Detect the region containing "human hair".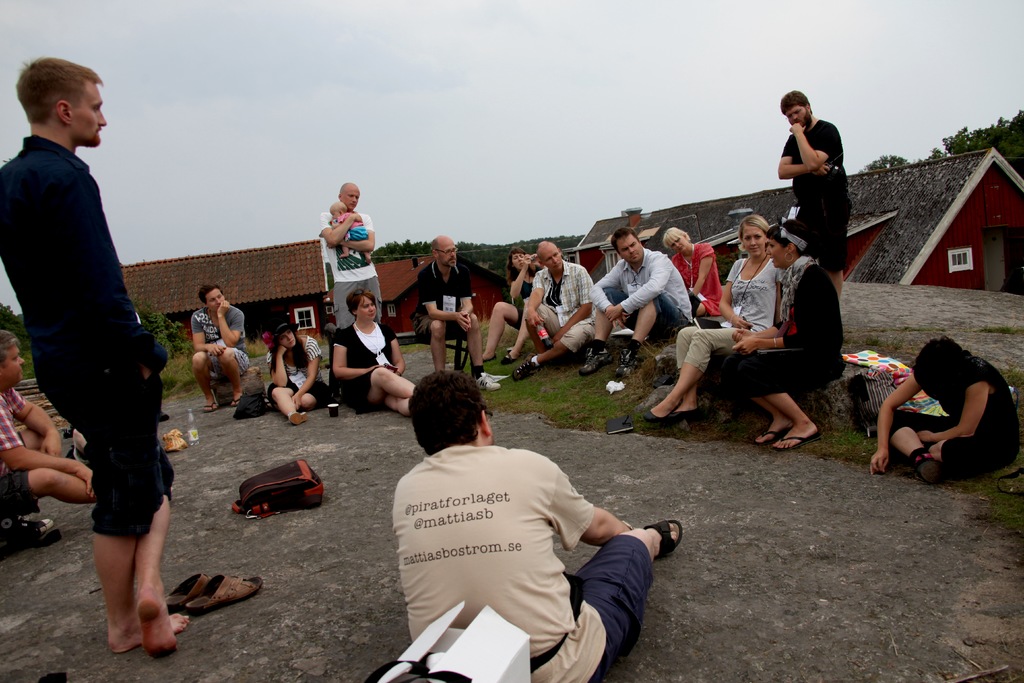
bbox(739, 215, 767, 251).
